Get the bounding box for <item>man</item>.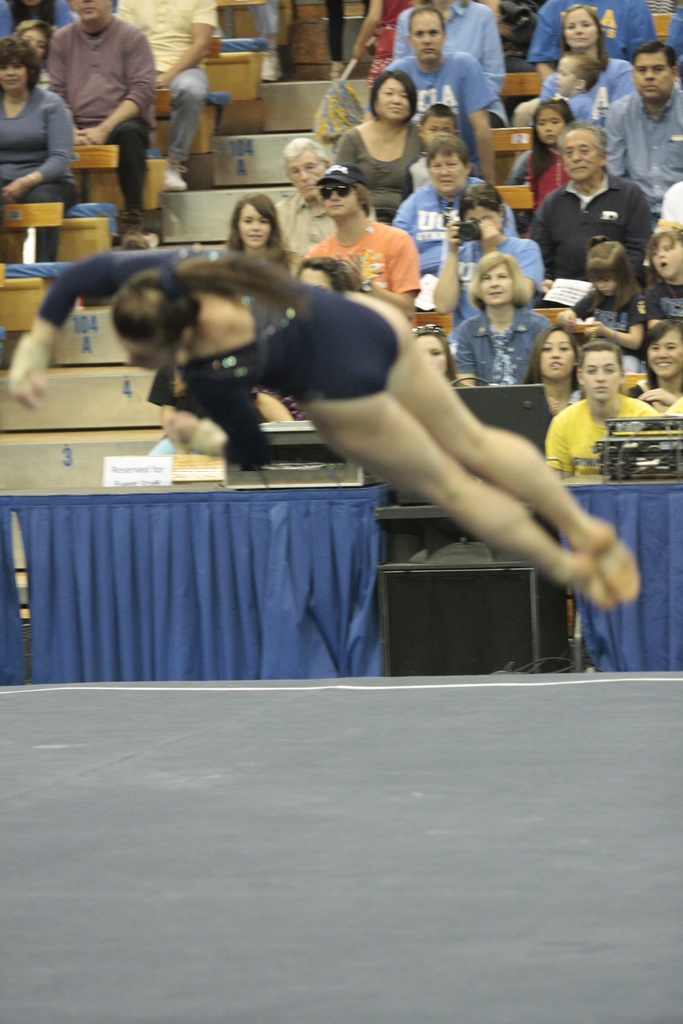
Rect(112, 0, 231, 194).
